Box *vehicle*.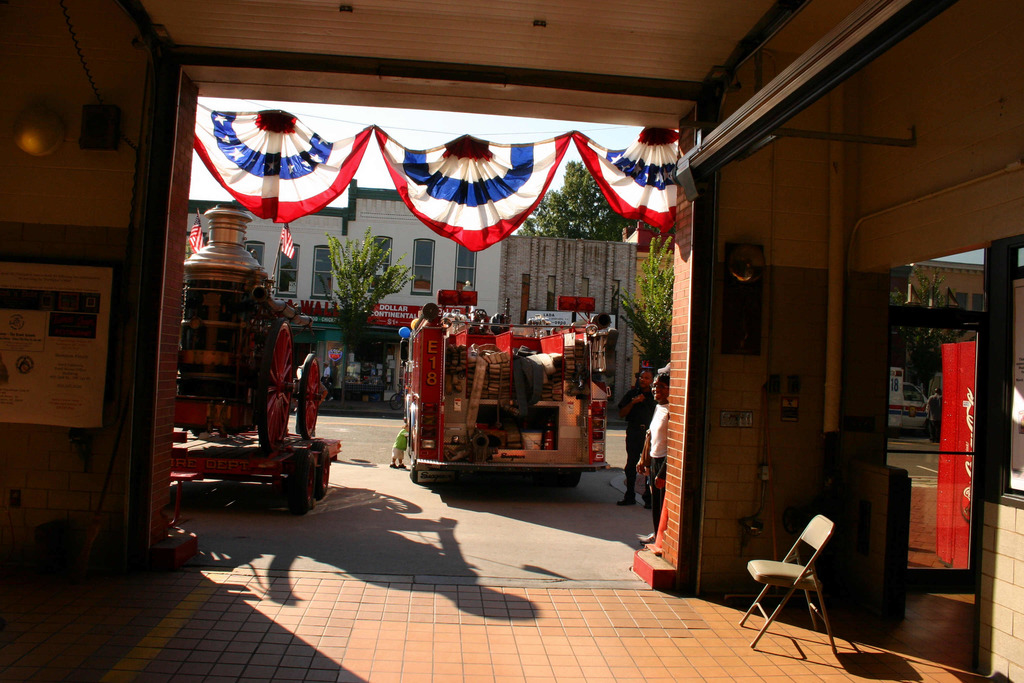
crop(390, 302, 628, 497).
